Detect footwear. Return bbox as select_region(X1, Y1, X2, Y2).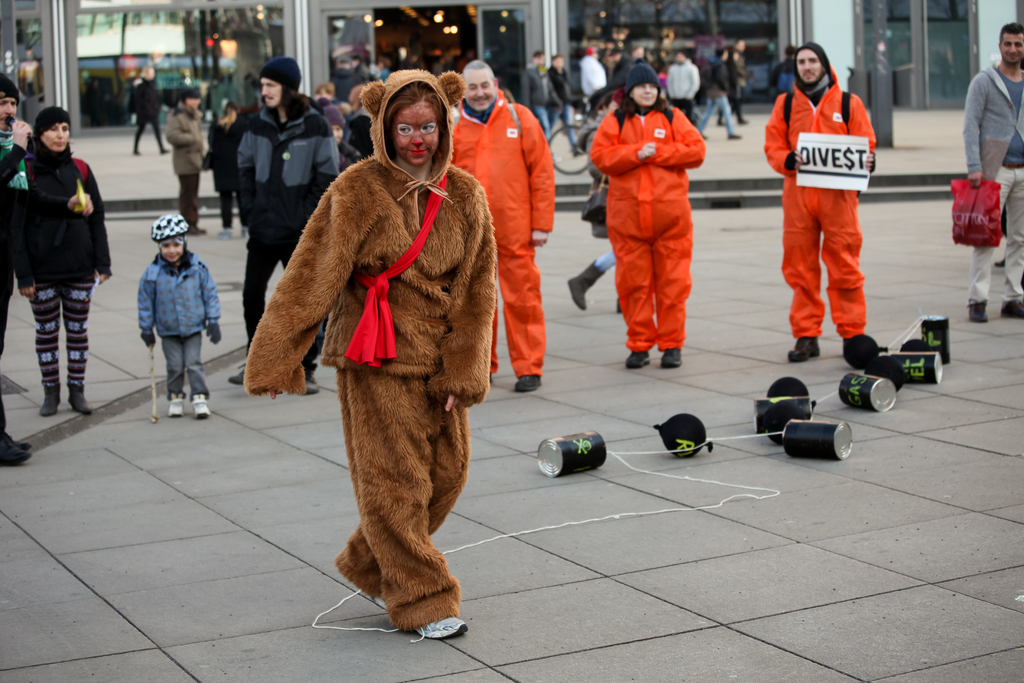
select_region(660, 342, 684, 366).
